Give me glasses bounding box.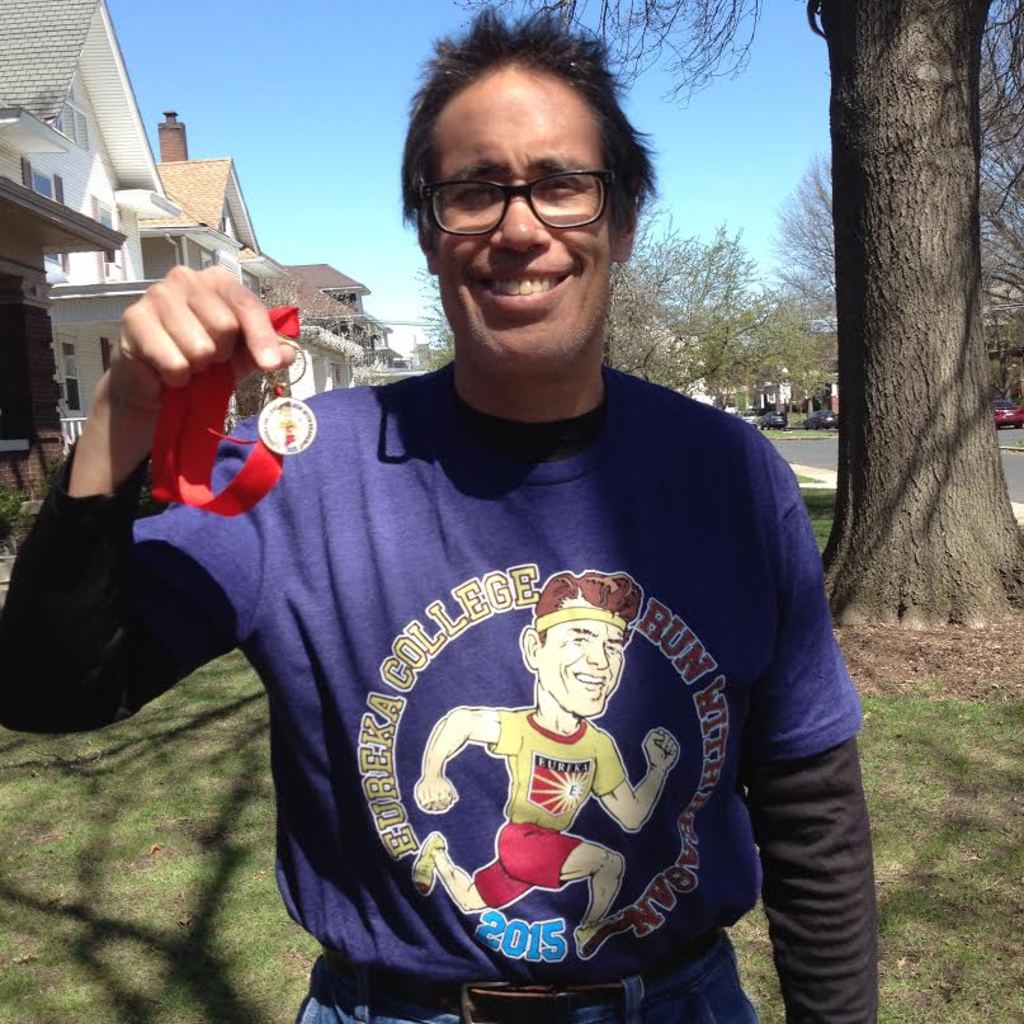
x1=411, y1=152, x2=637, y2=225.
